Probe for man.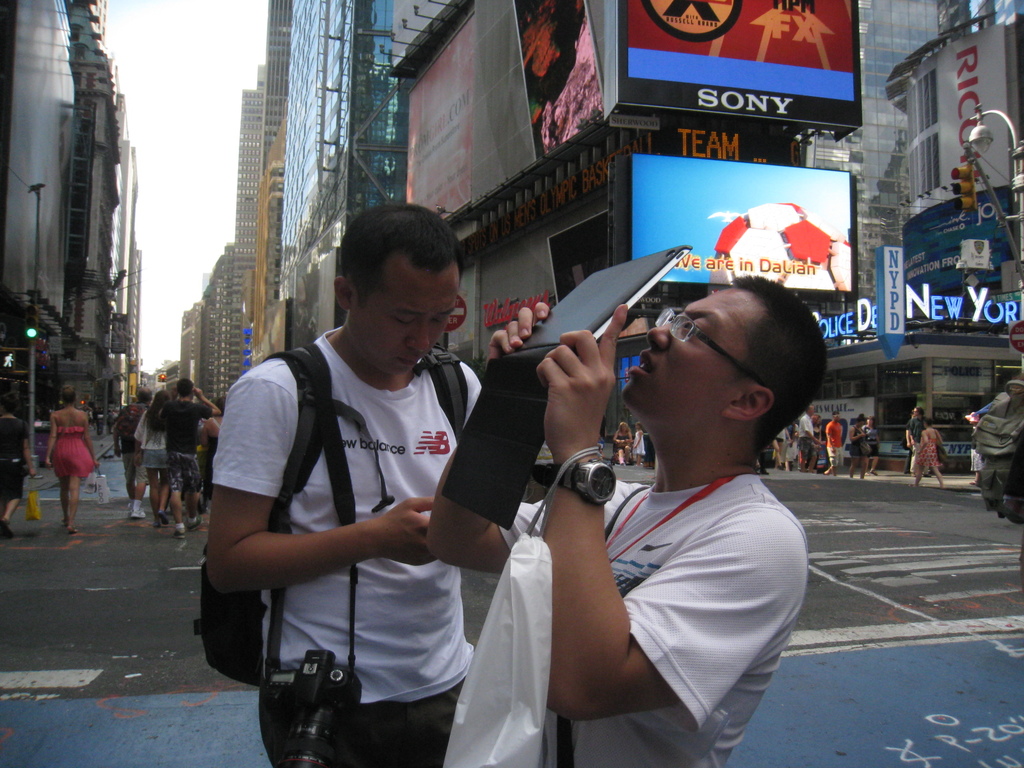
Probe result: Rect(828, 410, 846, 476).
